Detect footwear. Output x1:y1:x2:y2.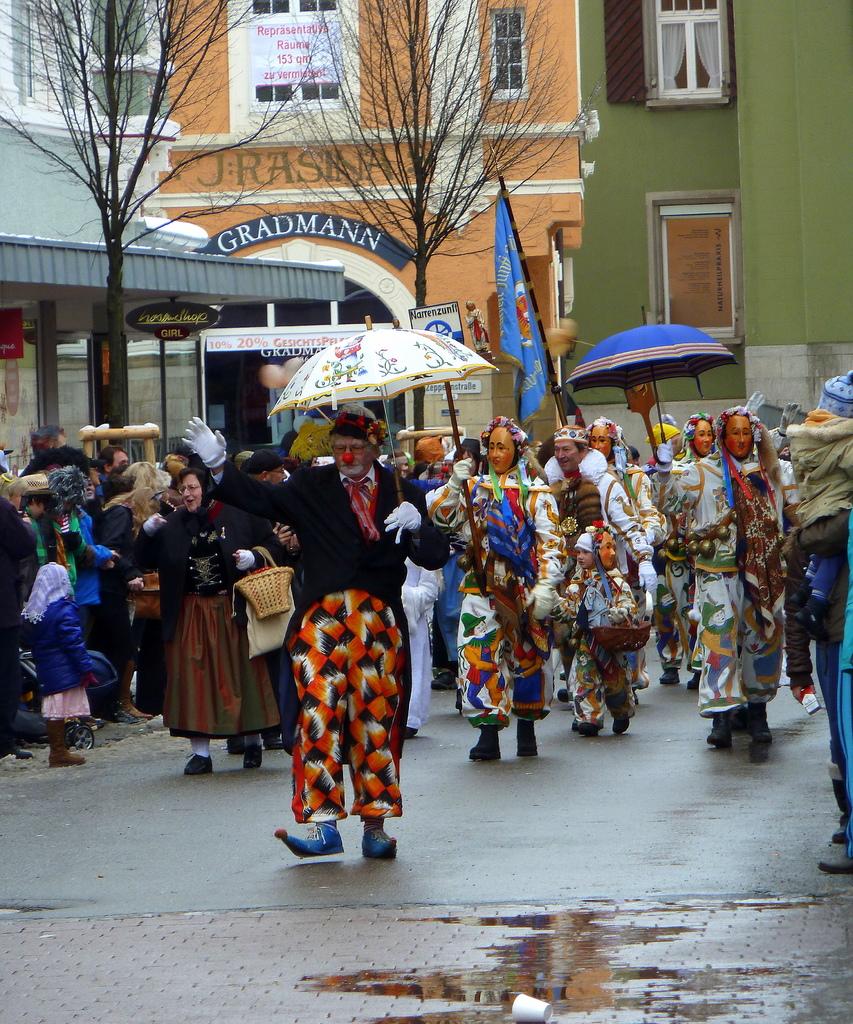
611:717:630:735.
